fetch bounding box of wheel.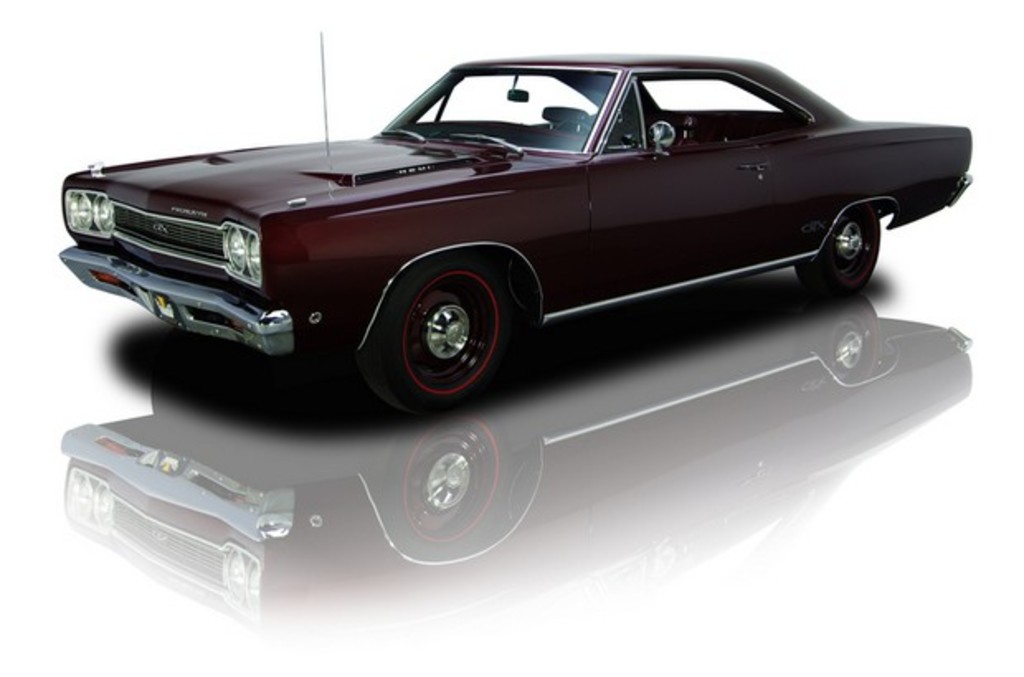
Bbox: bbox(373, 258, 520, 418).
